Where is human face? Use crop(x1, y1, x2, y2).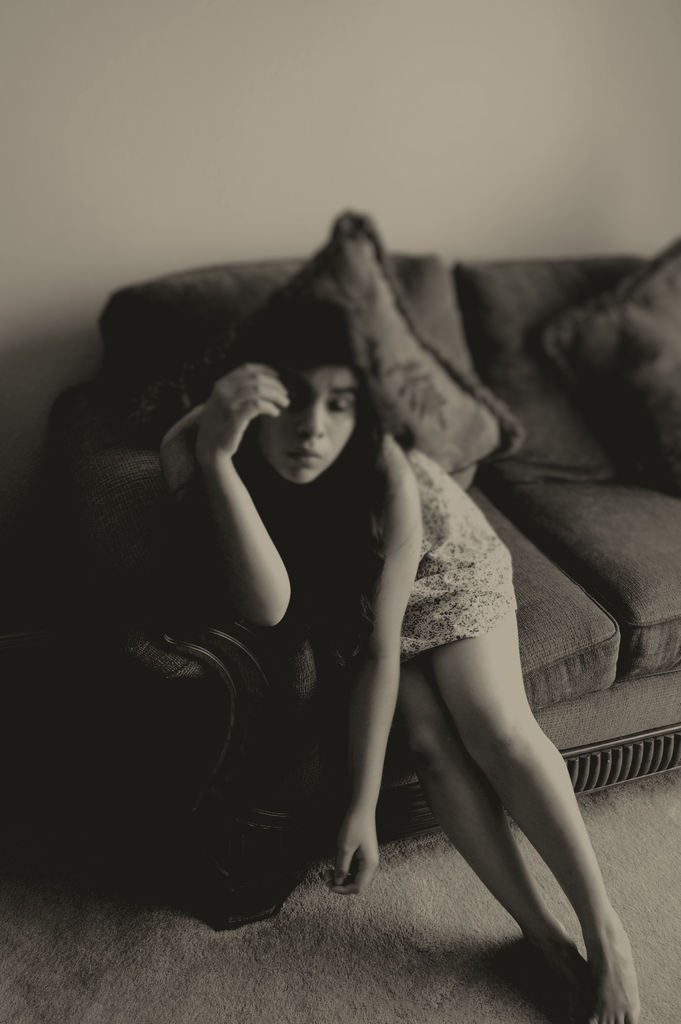
crop(261, 372, 361, 481).
